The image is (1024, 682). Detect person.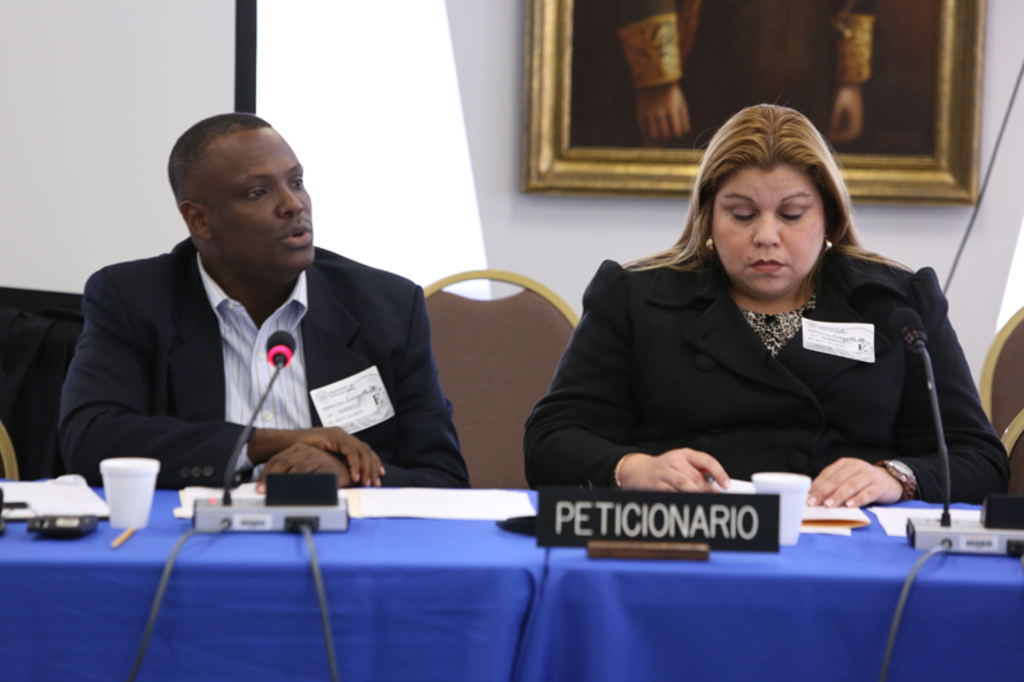
Detection: bbox(58, 110, 470, 488).
